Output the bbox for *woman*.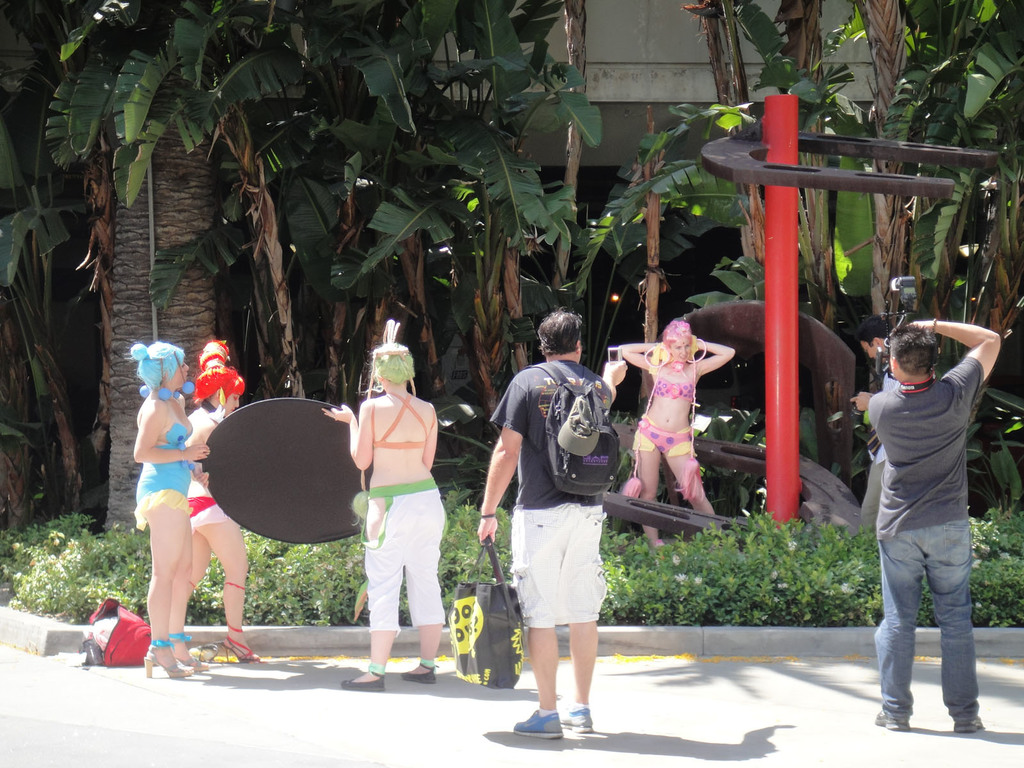
[621,318,737,541].
